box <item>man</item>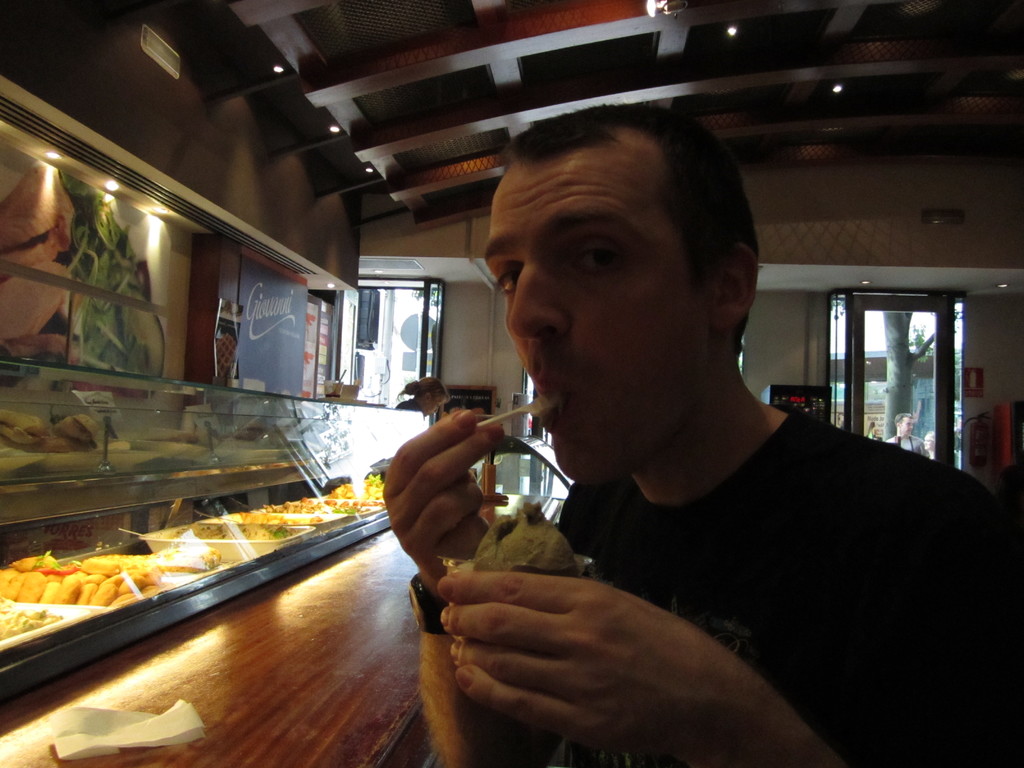
x1=344 y1=128 x2=1000 y2=746
